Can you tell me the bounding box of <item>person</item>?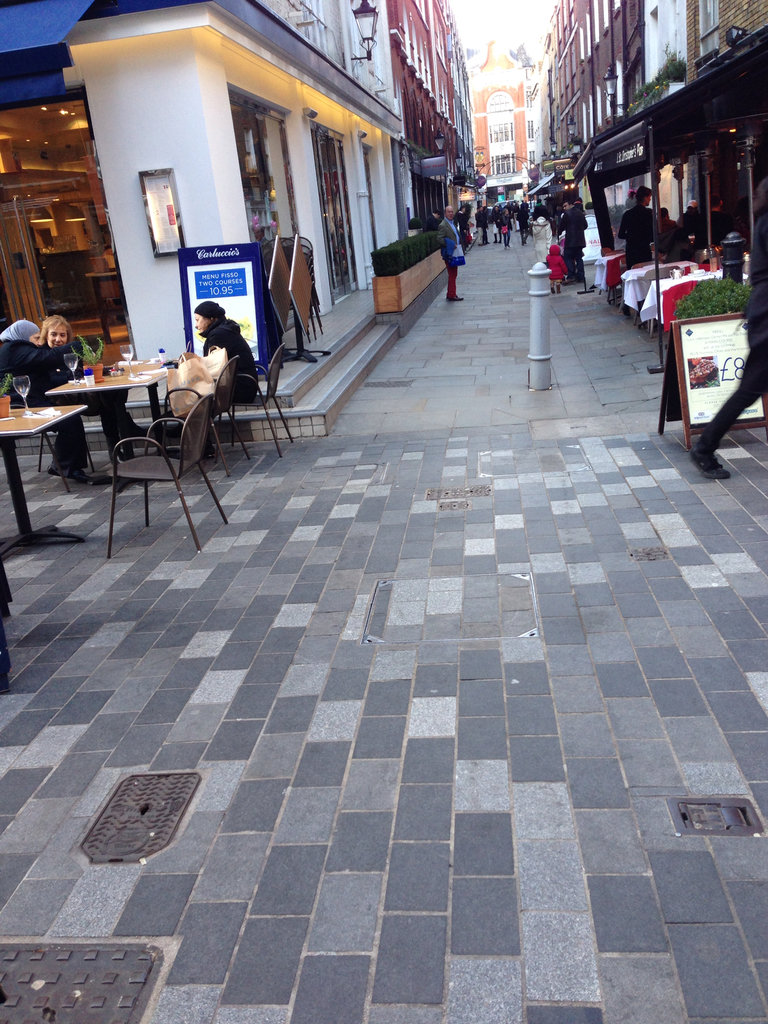
bbox=(612, 180, 665, 269).
